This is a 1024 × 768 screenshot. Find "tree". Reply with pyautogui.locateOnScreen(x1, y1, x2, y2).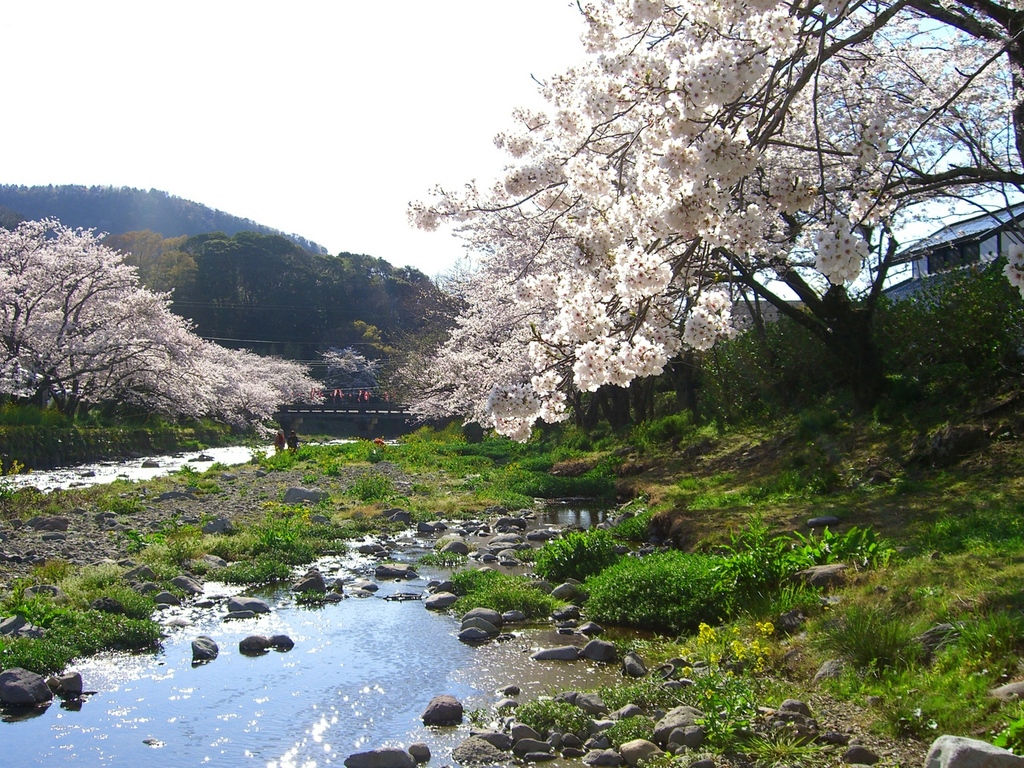
pyautogui.locateOnScreen(0, 214, 330, 451).
